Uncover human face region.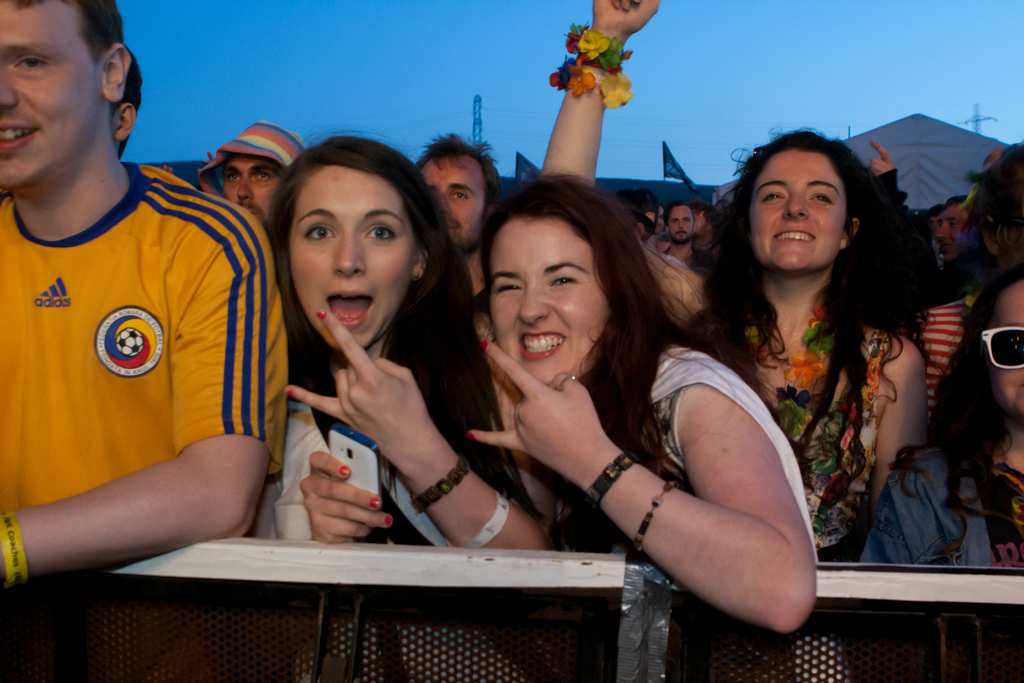
Uncovered: locate(289, 167, 412, 349).
